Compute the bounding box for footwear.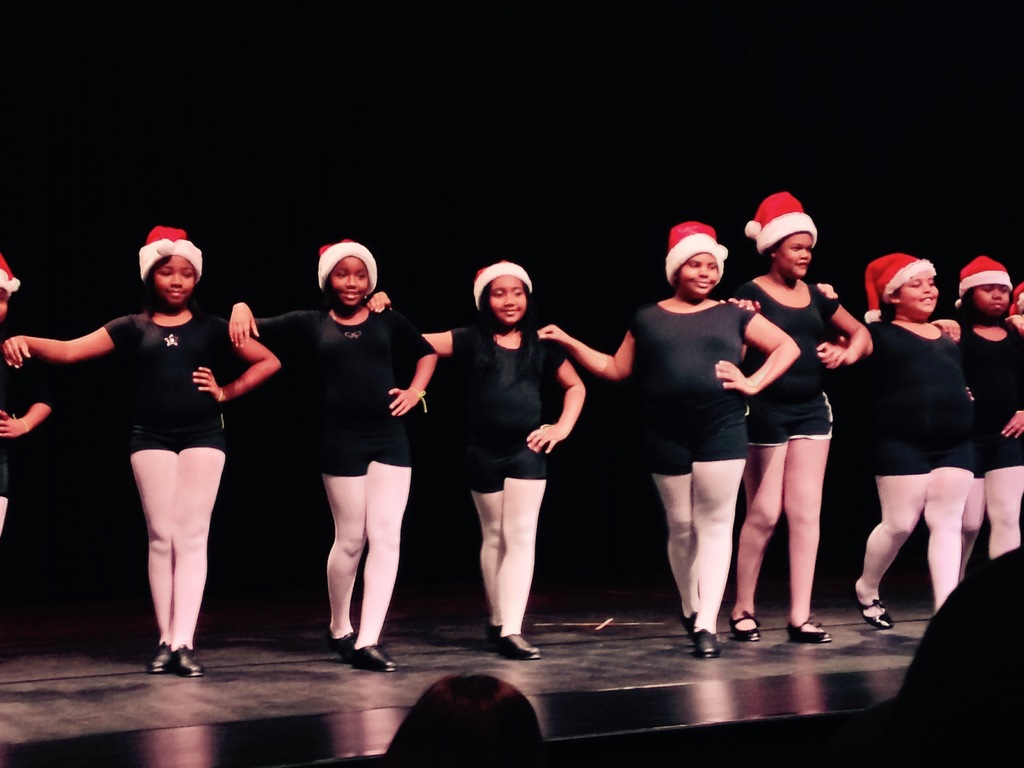
rect(500, 630, 549, 659).
